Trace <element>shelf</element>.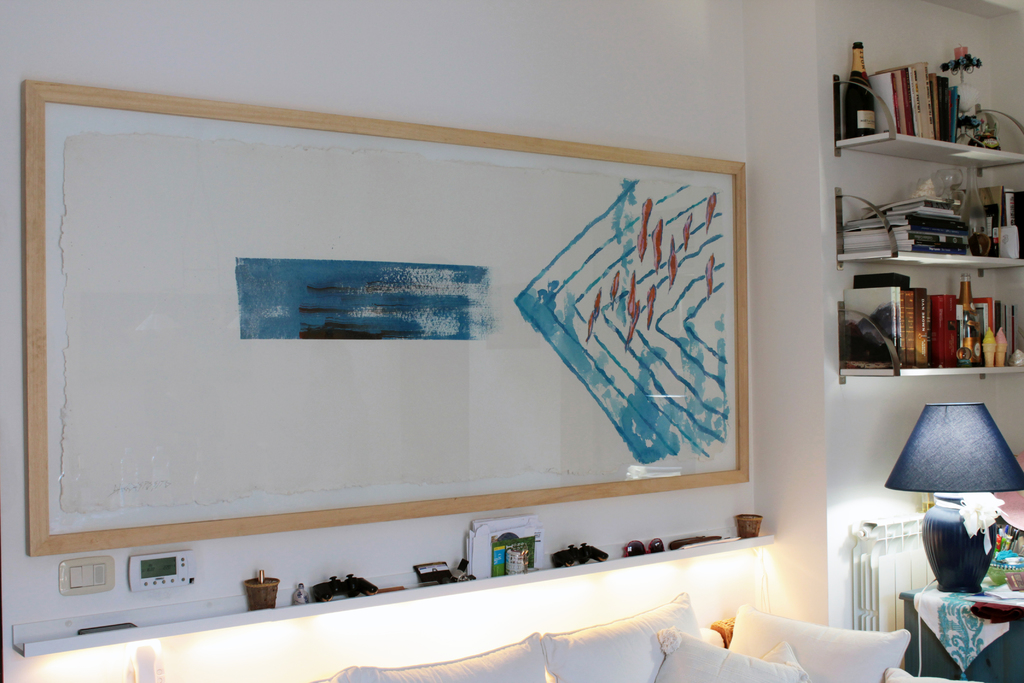
Traced to region(837, 300, 1023, 392).
